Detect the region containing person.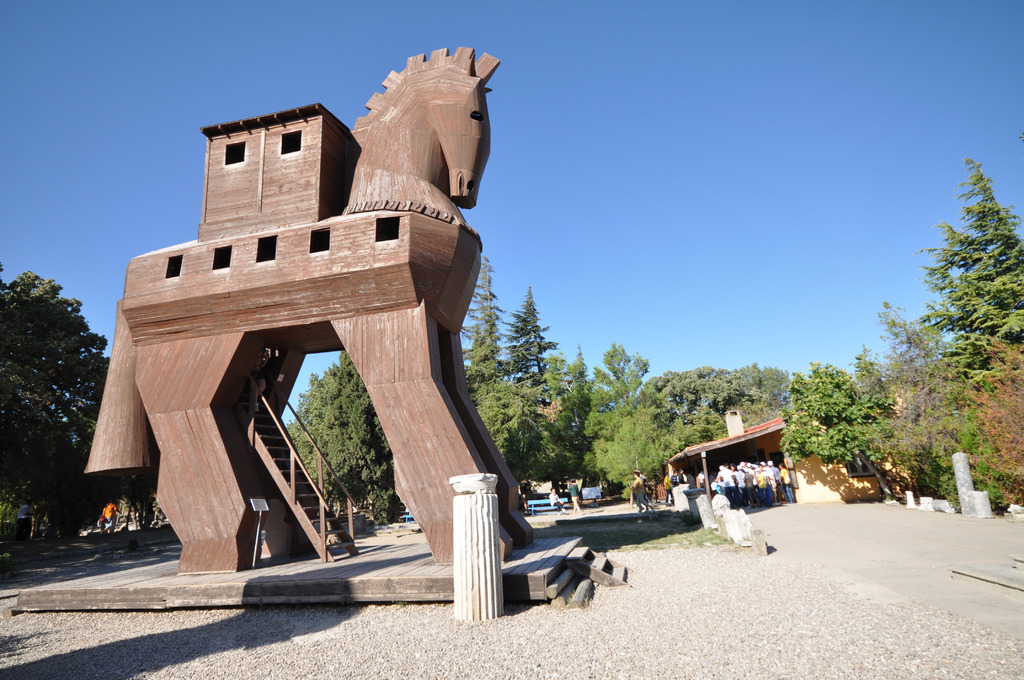
545 487 566 514.
